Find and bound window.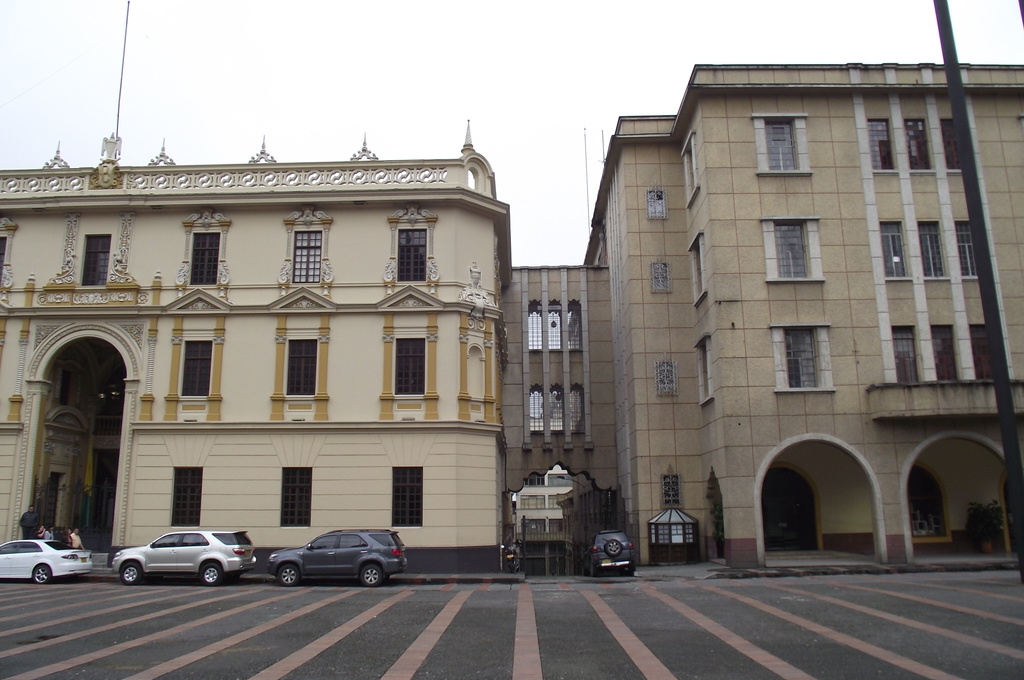
Bound: 520,474,546,489.
